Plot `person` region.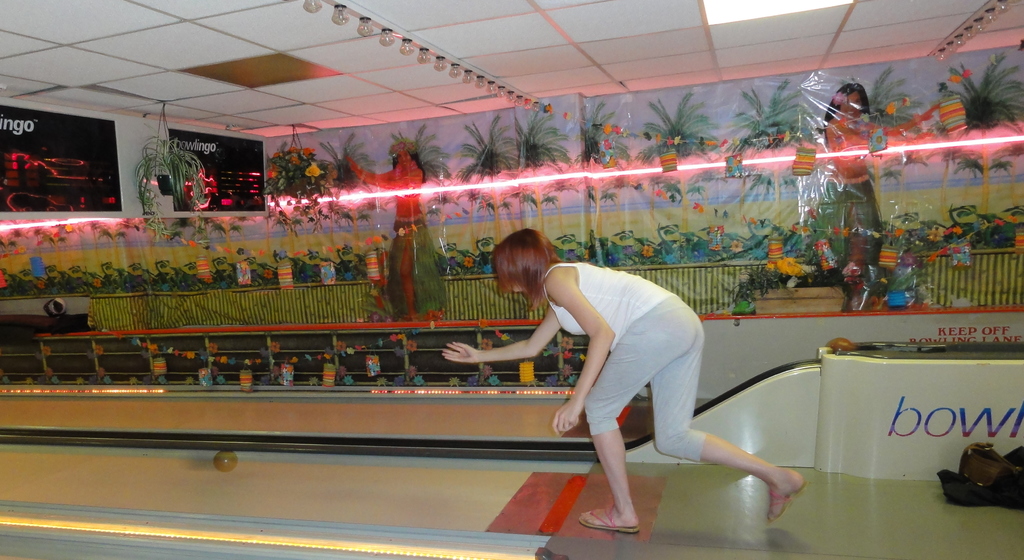
Plotted at crop(344, 139, 451, 325).
